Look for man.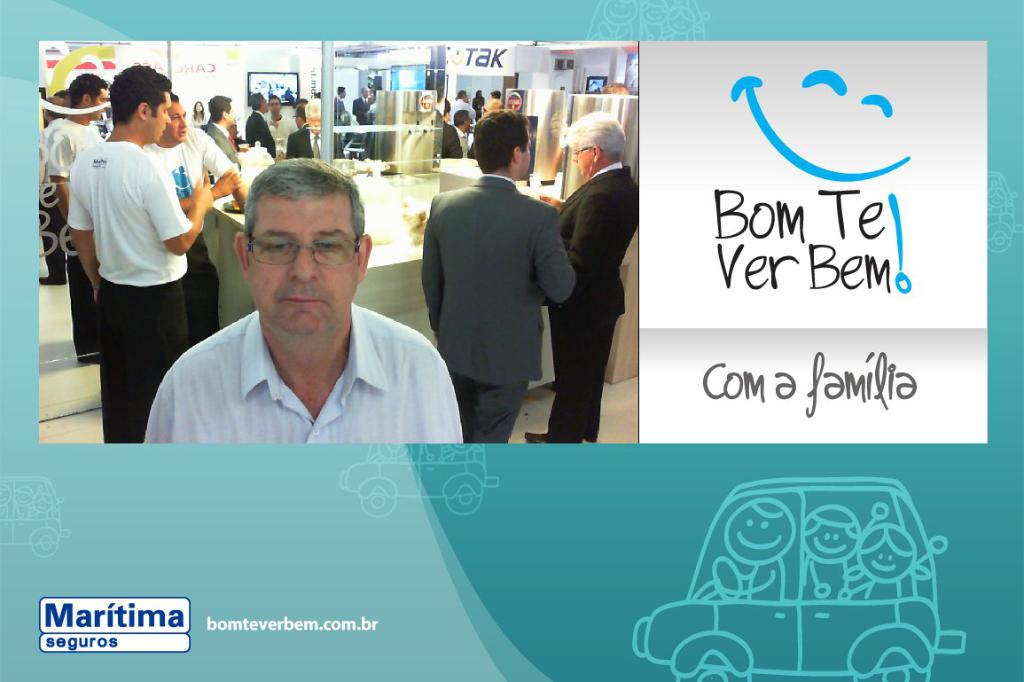
Found: (201,93,240,170).
